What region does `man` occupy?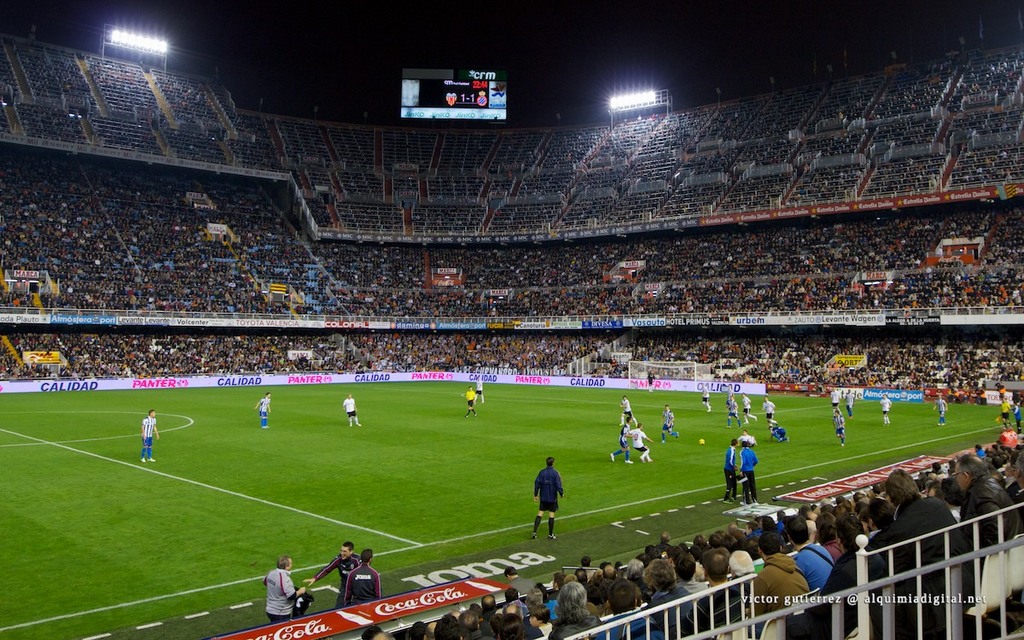
(left=531, top=457, right=563, bottom=538).
